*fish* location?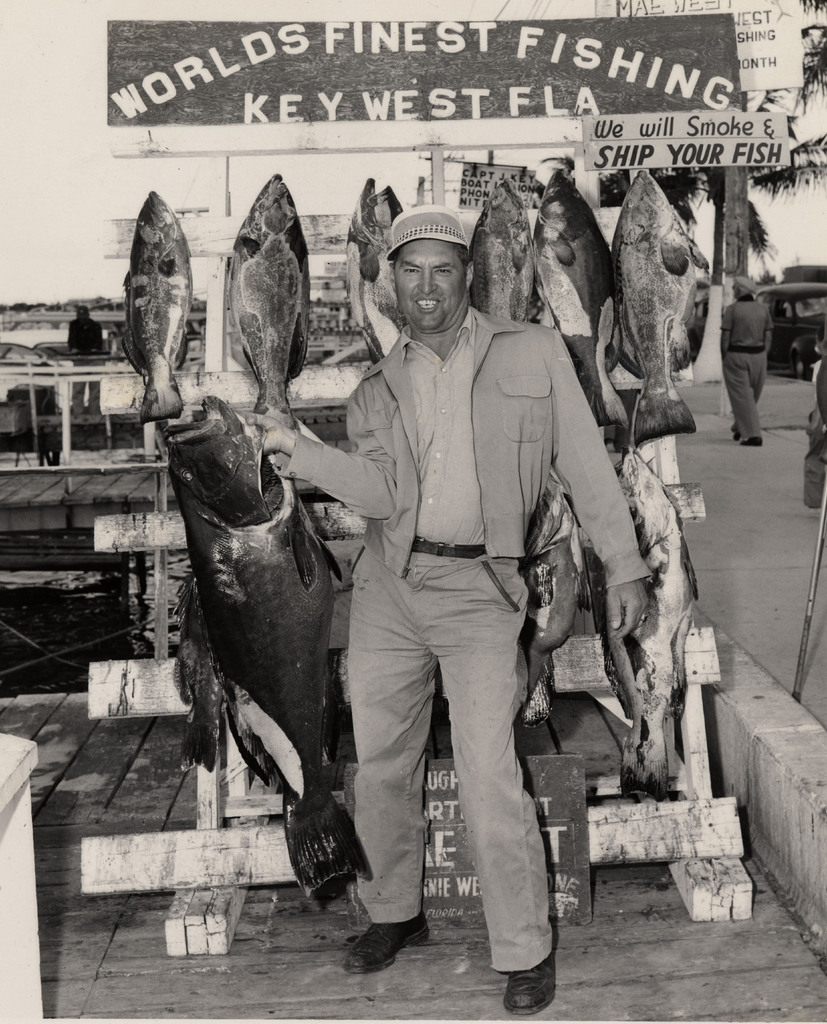
[528, 469, 593, 730]
